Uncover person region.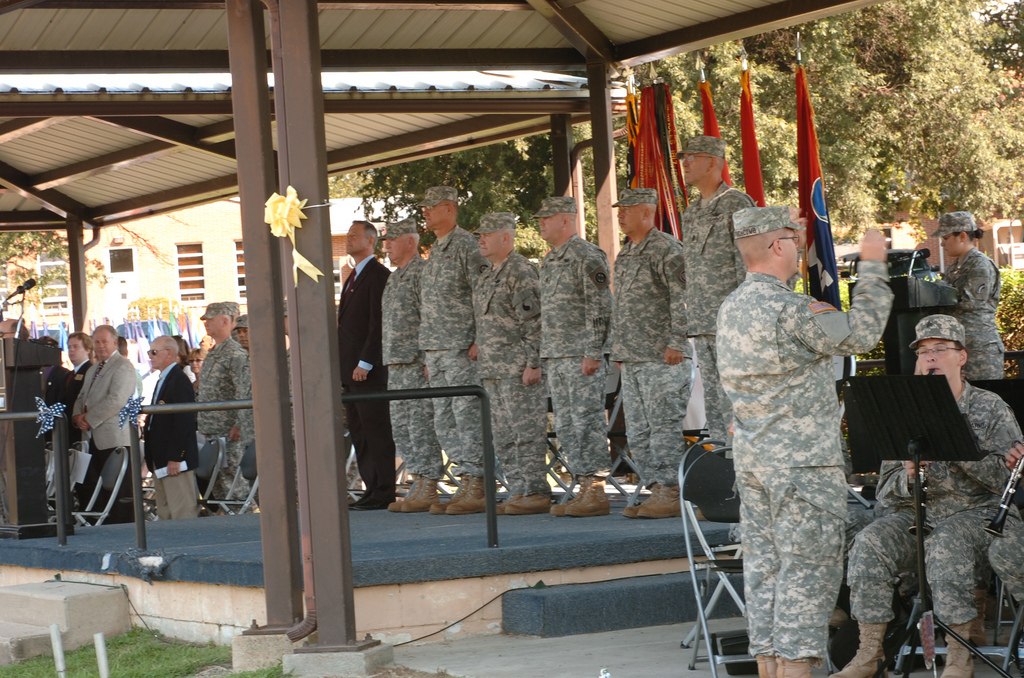
Uncovered: Rect(72, 327, 143, 469).
